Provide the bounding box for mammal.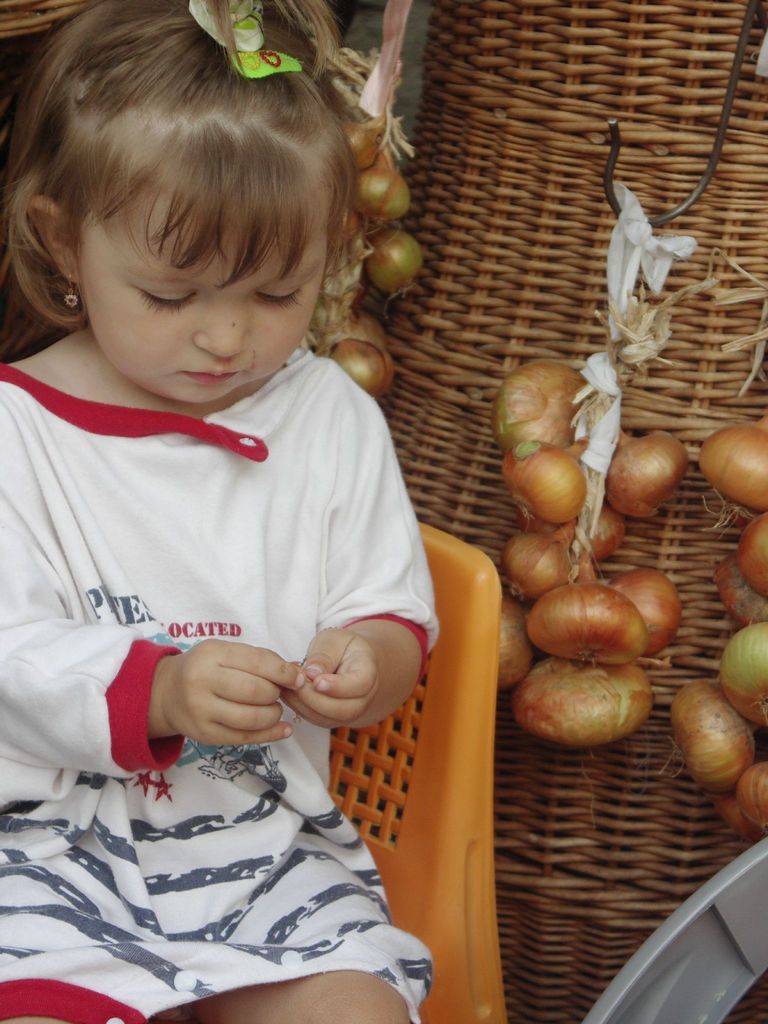
pyautogui.locateOnScreen(0, 0, 474, 1023).
